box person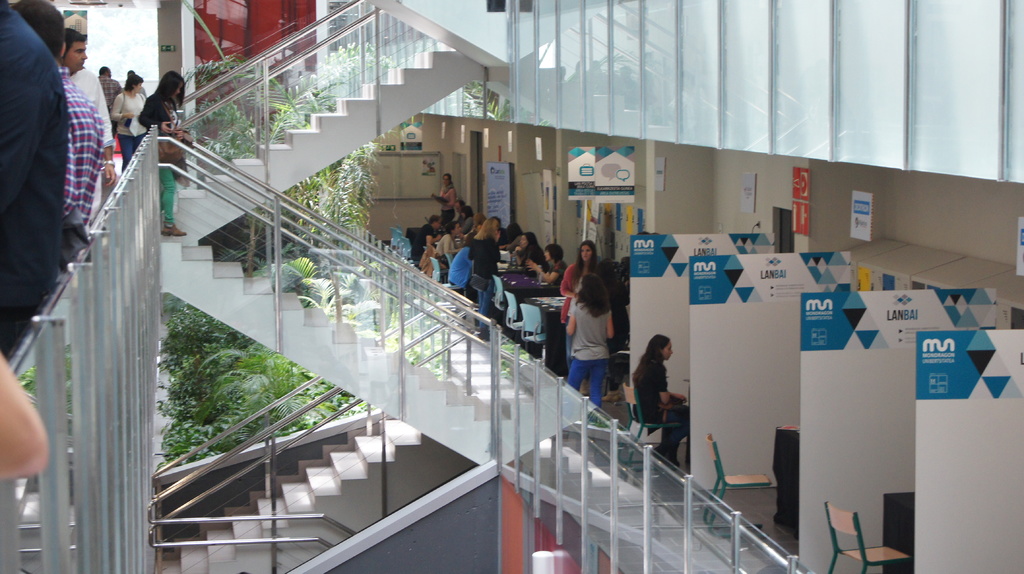
{"x1": 468, "y1": 219, "x2": 504, "y2": 337}
